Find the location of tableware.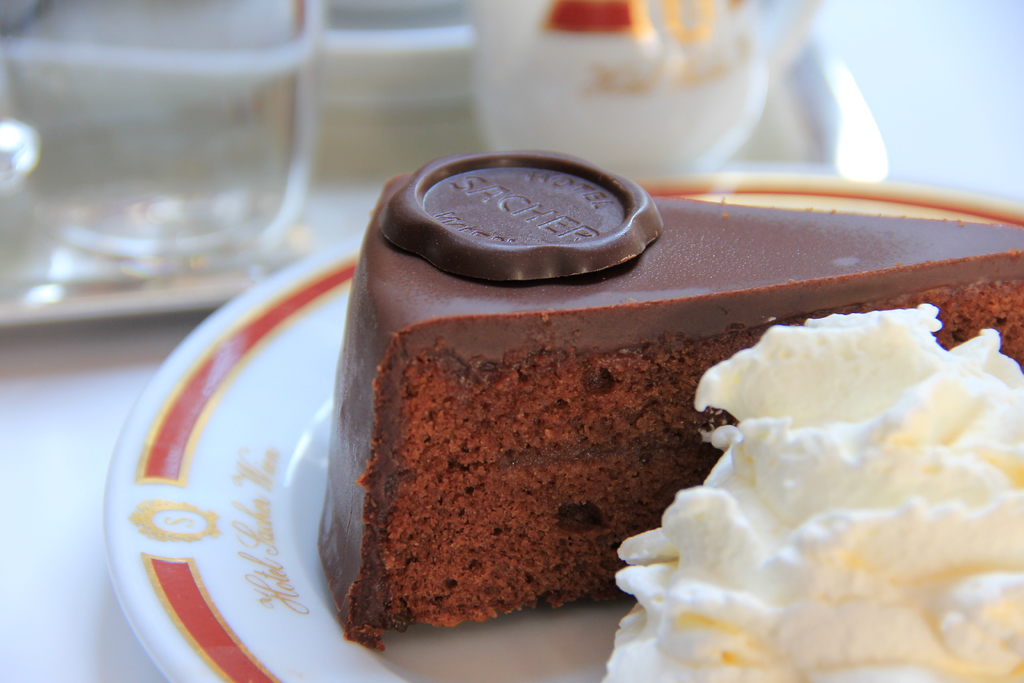
Location: detection(0, 0, 314, 308).
